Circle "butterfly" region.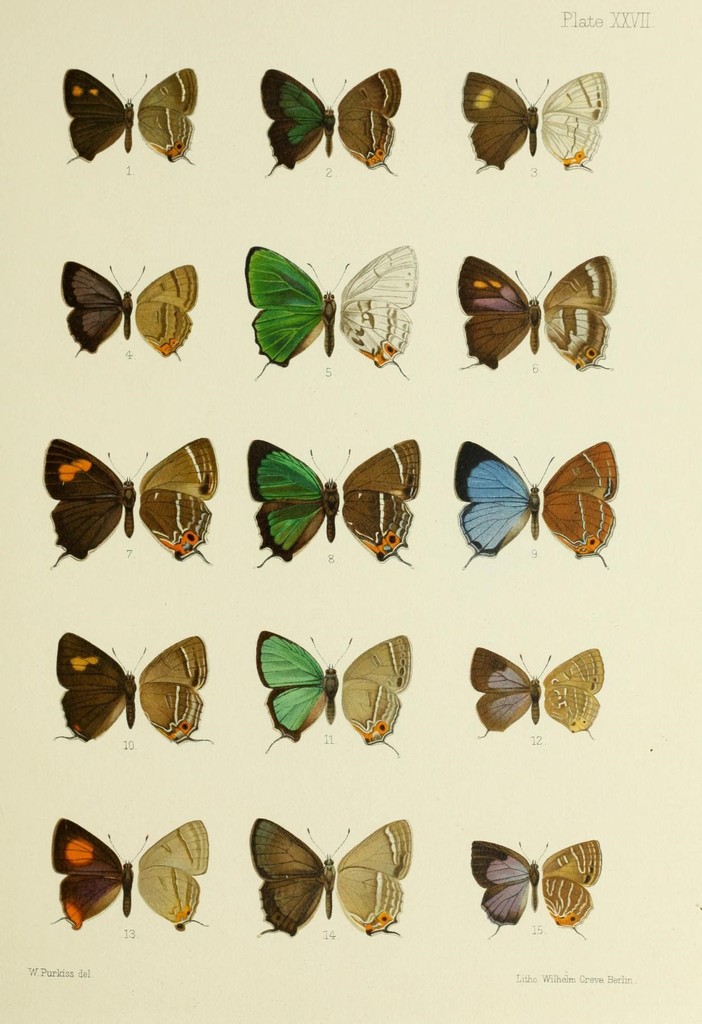
Region: (50,813,211,920).
